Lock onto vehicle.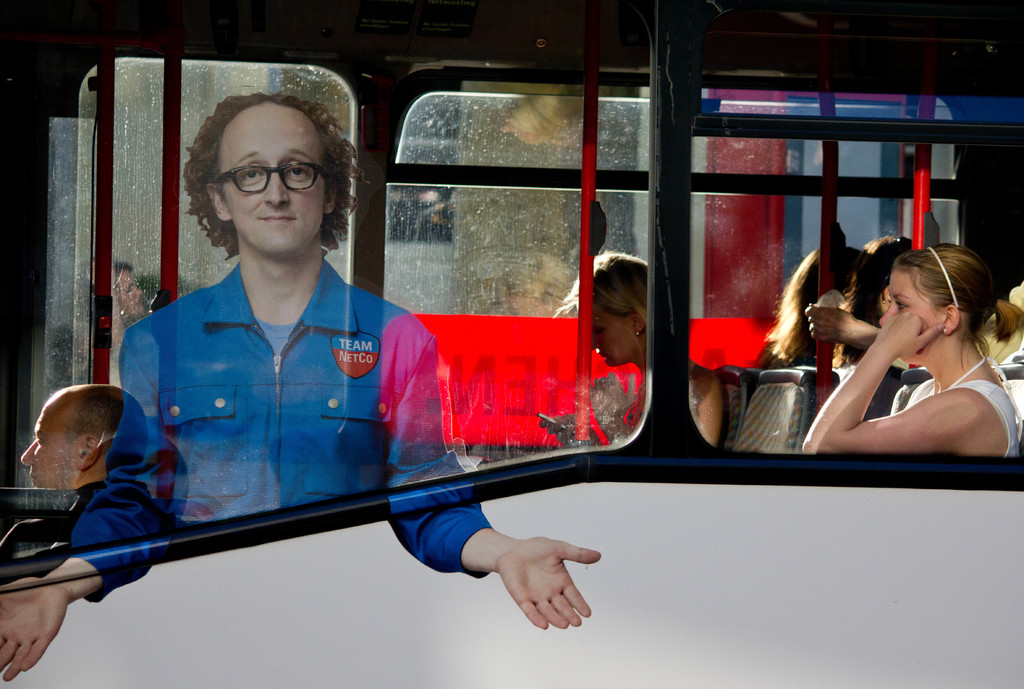
Locked: x1=0 y1=0 x2=1023 y2=688.
